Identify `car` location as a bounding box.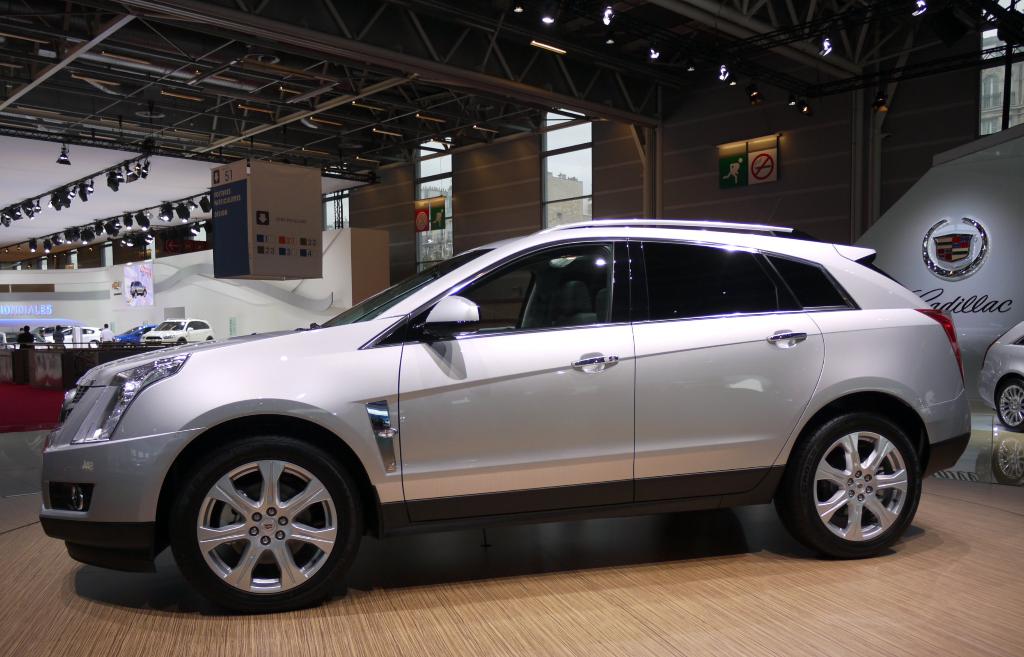
<bbox>981, 321, 1023, 432</bbox>.
